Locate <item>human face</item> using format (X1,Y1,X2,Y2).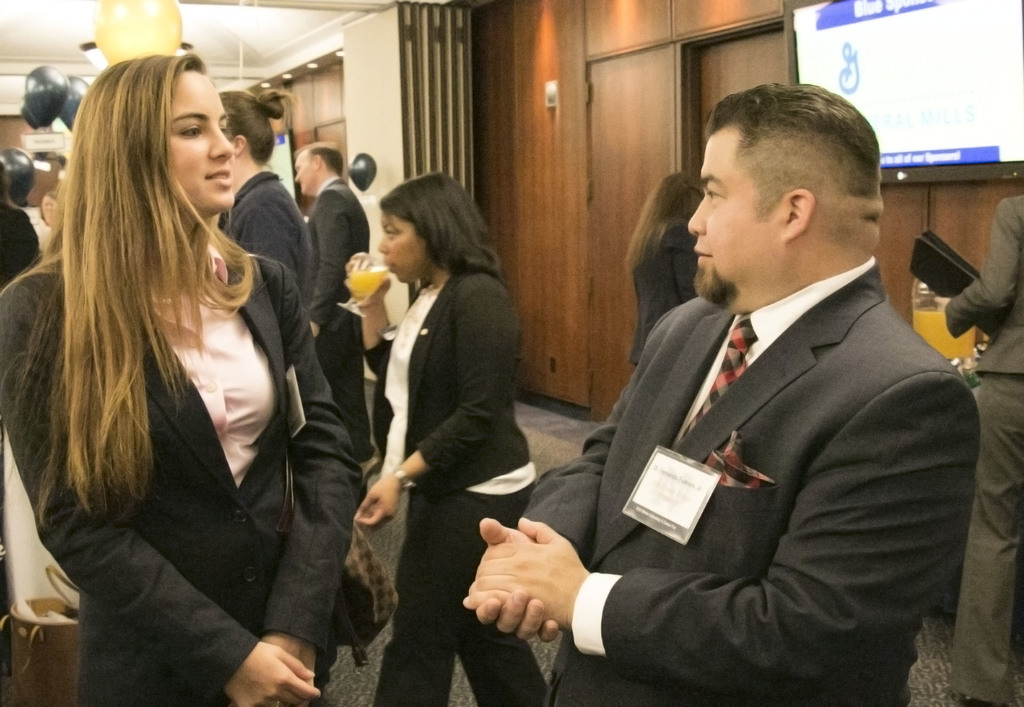
(374,209,424,285).
